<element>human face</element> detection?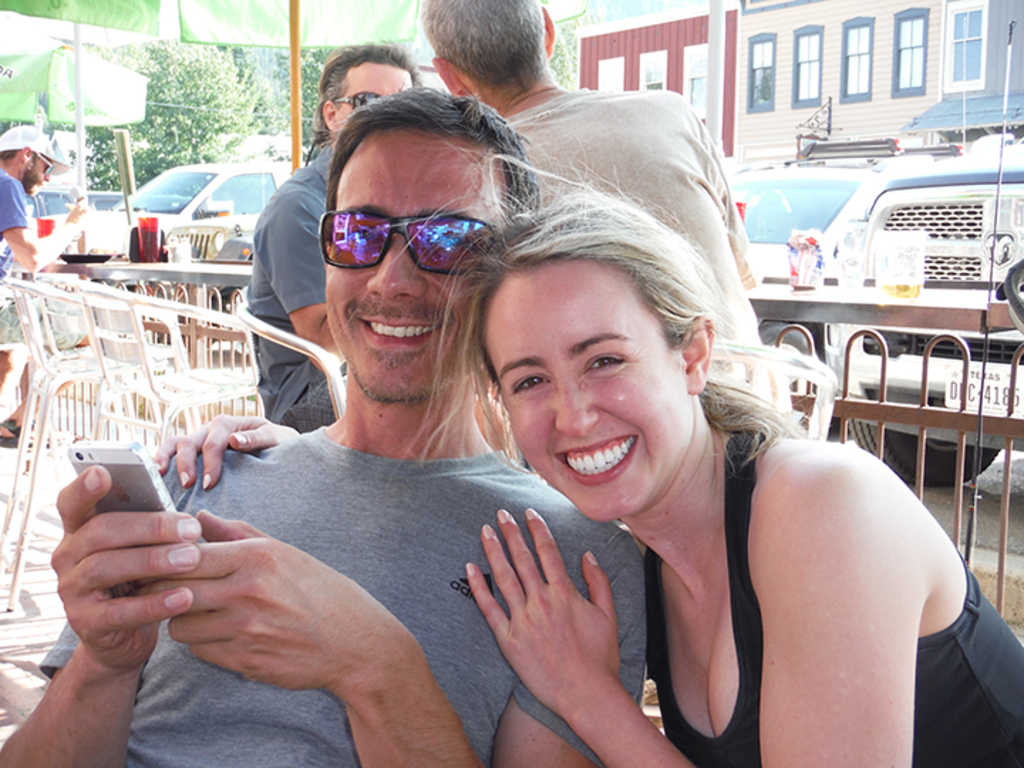
[x1=17, y1=156, x2=50, y2=192]
